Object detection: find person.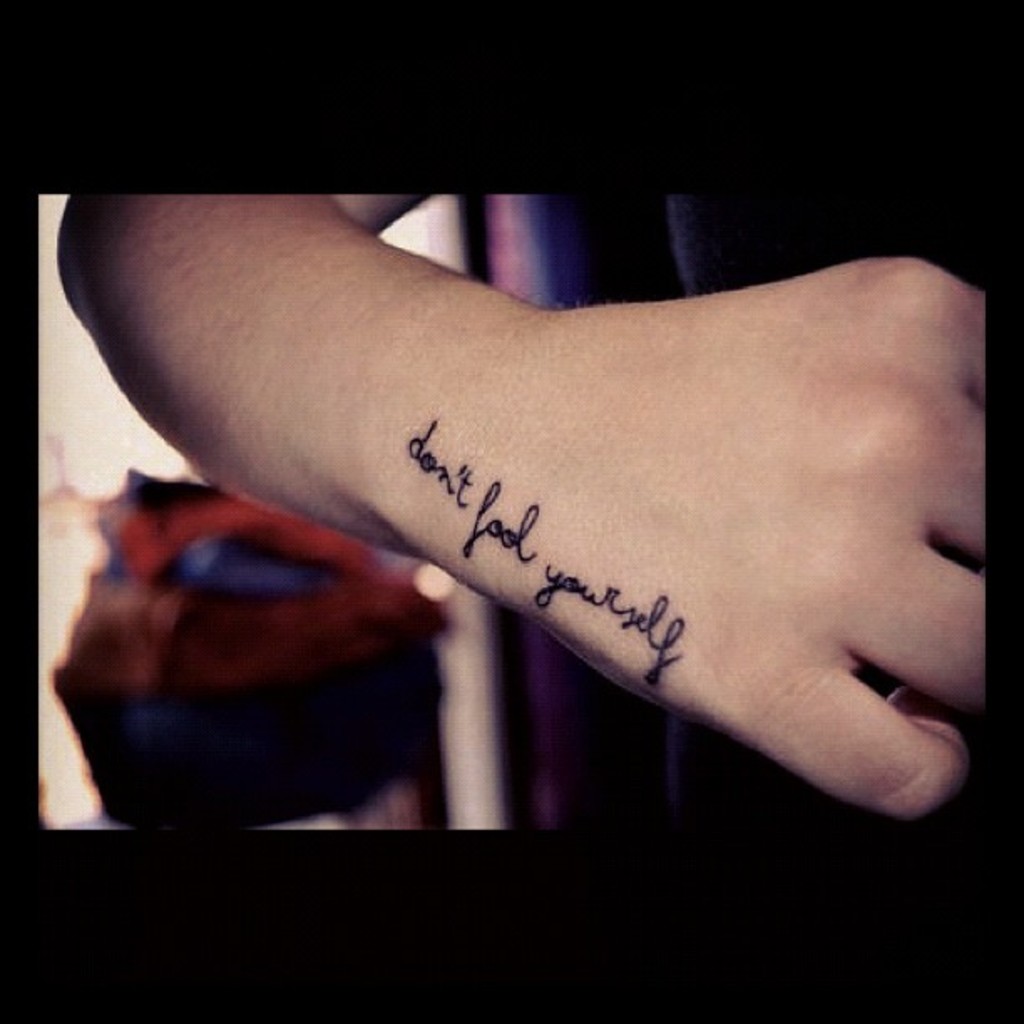
[x1=52, y1=184, x2=987, y2=822].
